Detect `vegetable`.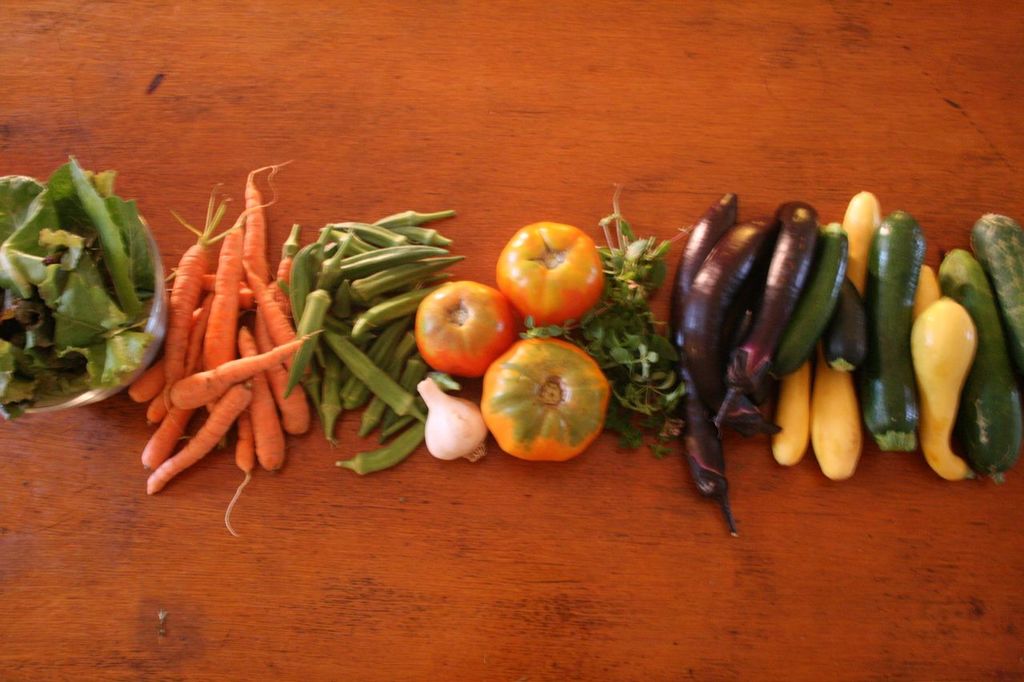
Detected at locate(478, 333, 609, 462).
